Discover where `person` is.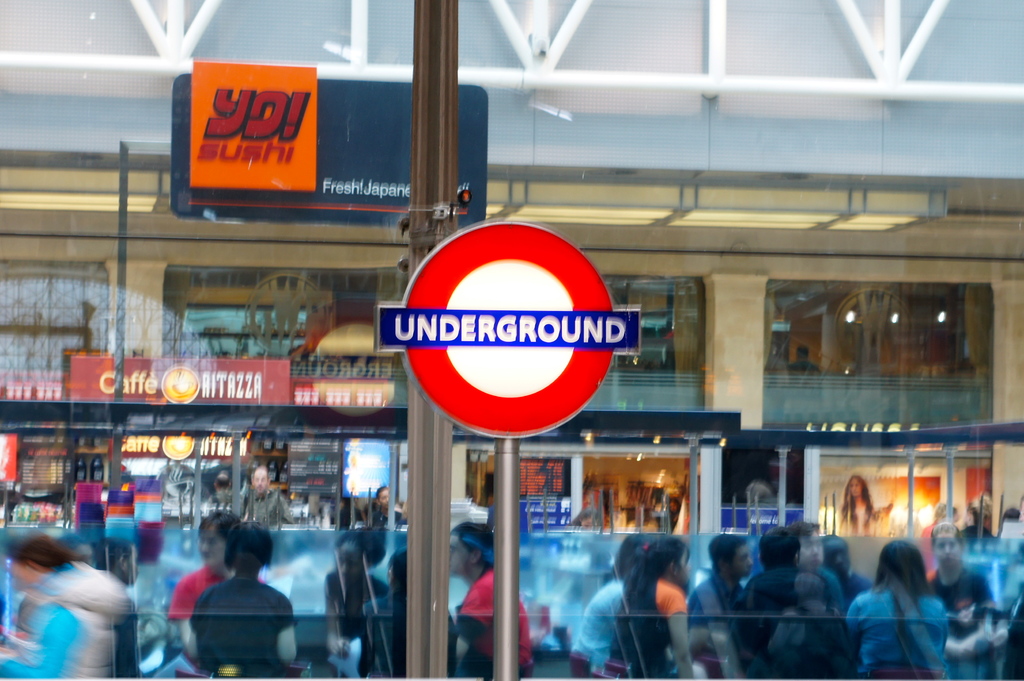
Discovered at x1=344 y1=549 x2=456 y2=680.
